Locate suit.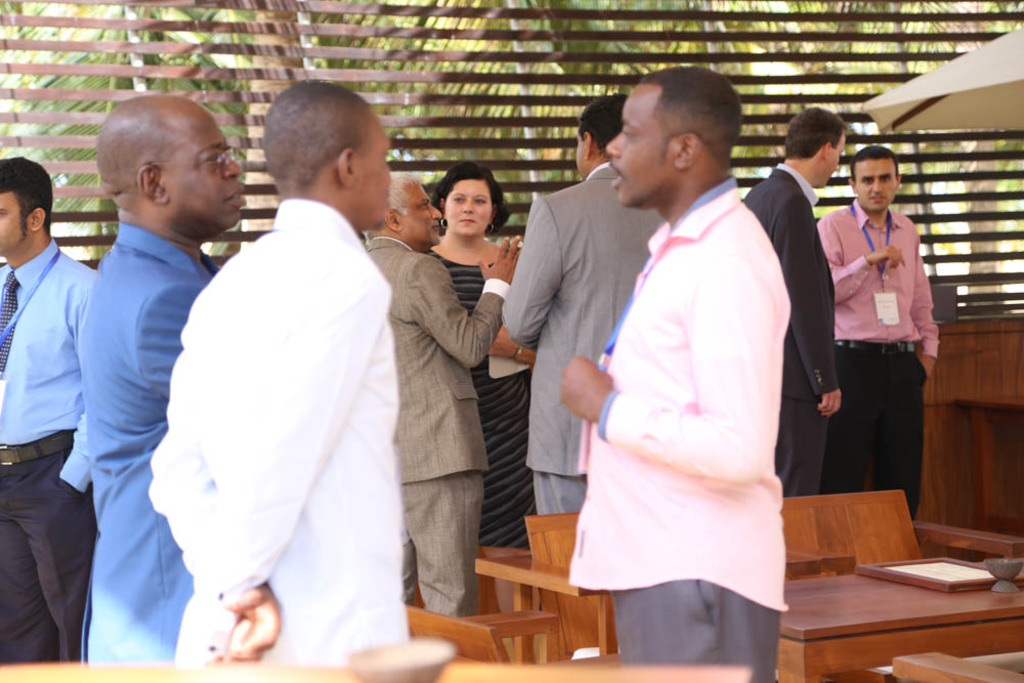
Bounding box: 740/158/841/500.
